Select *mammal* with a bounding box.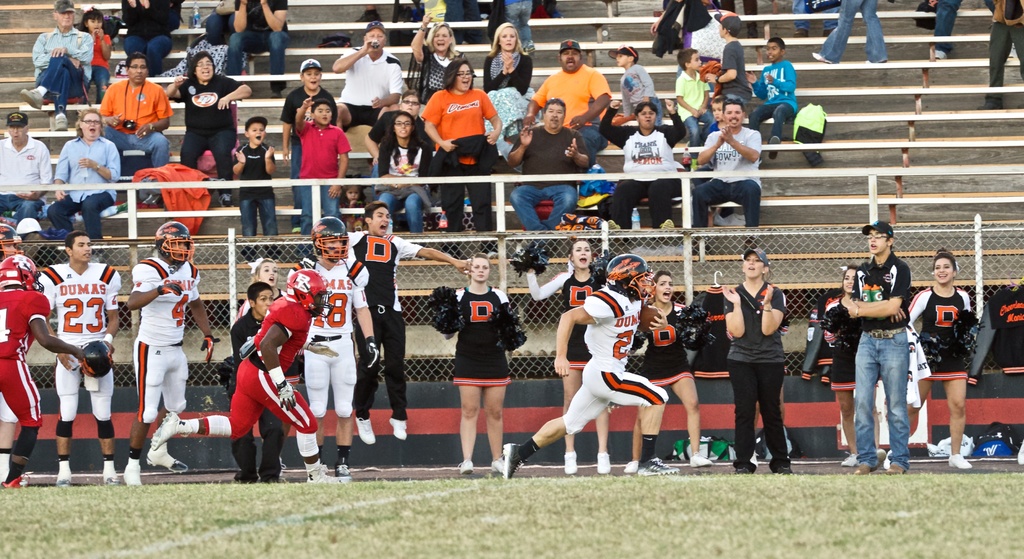
(x1=231, y1=283, x2=287, y2=486).
